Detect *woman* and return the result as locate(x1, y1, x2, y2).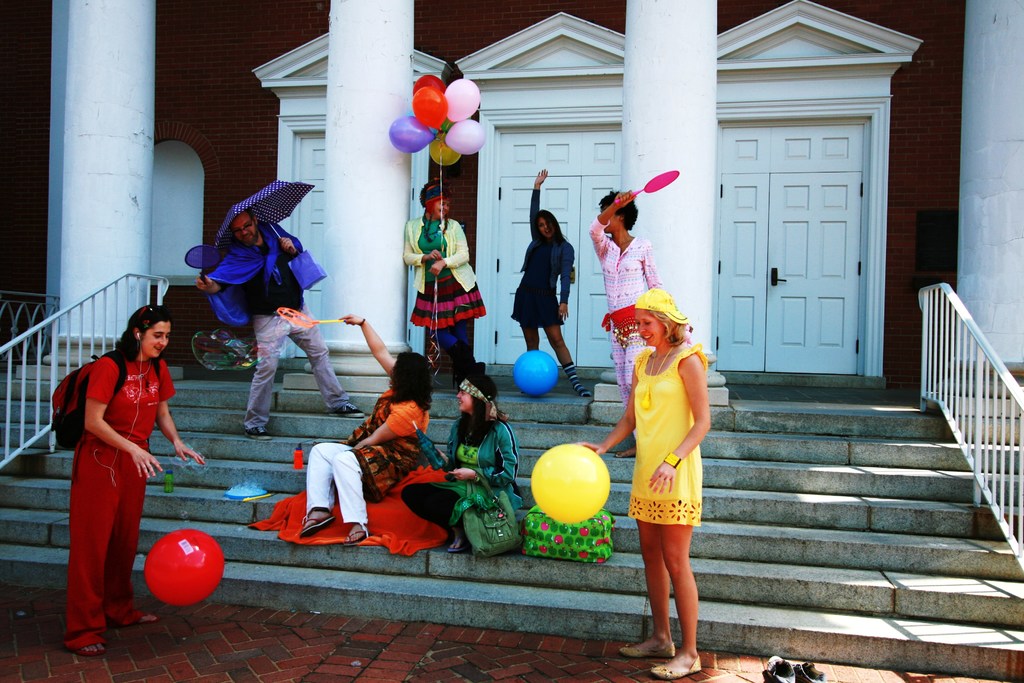
locate(593, 190, 687, 459).
